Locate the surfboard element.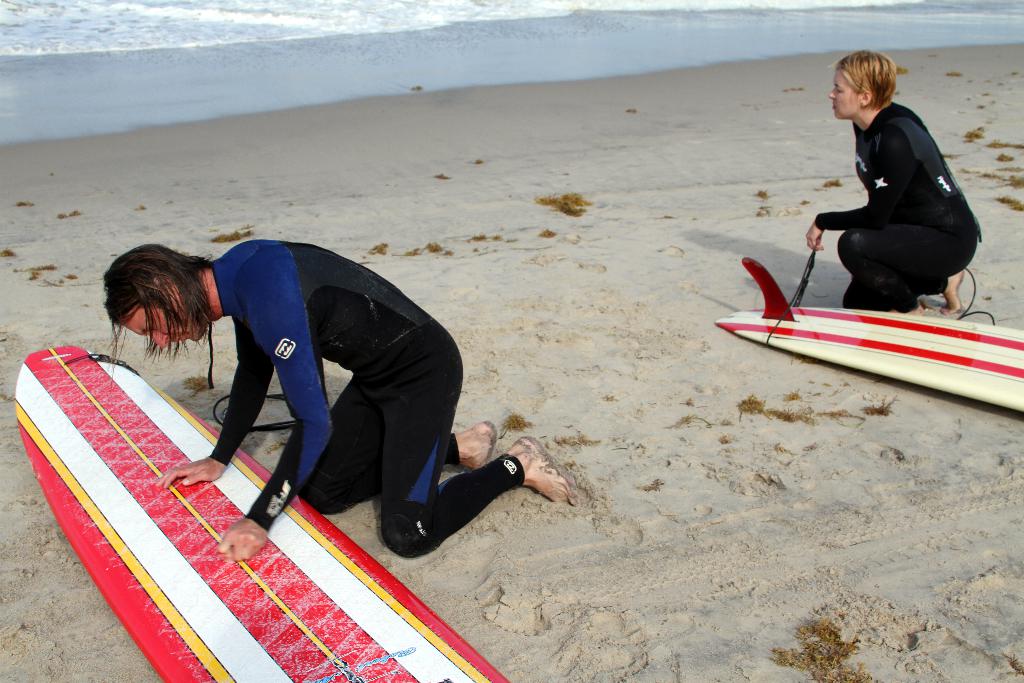
Element bbox: 11,343,513,682.
